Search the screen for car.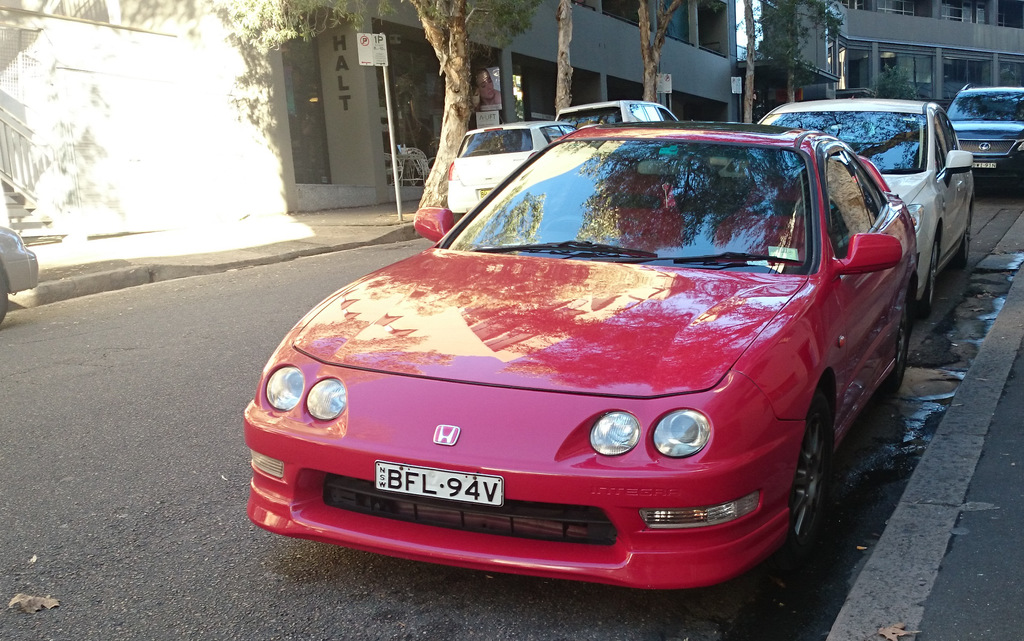
Found at (left=557, top=101, right=680, bottom=173).
